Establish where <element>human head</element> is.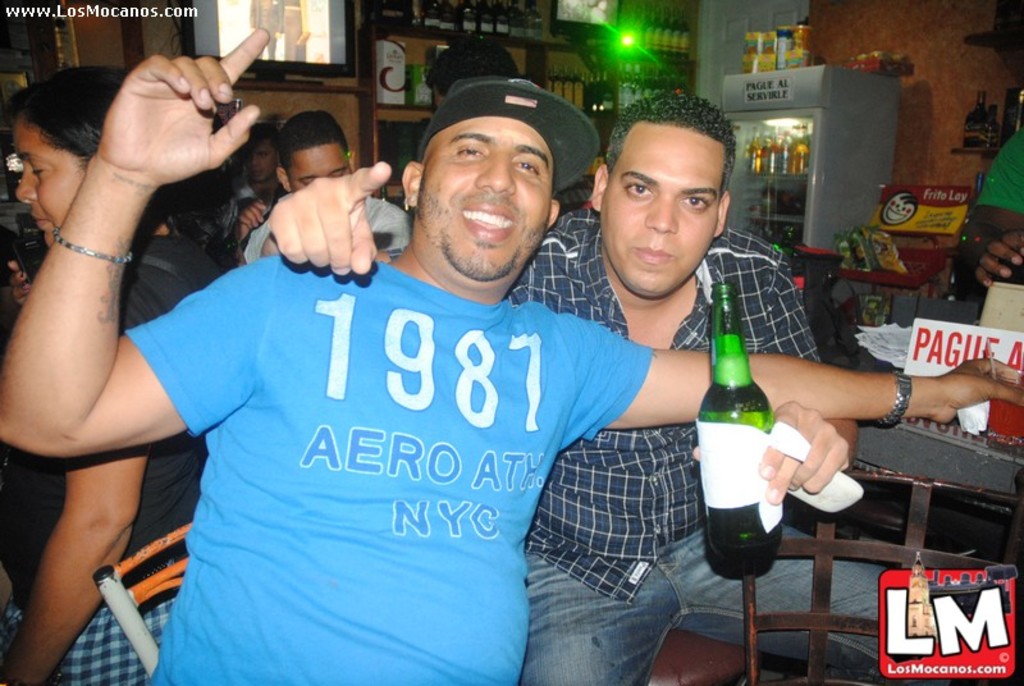
Established at 591, 90, 735, 298.
